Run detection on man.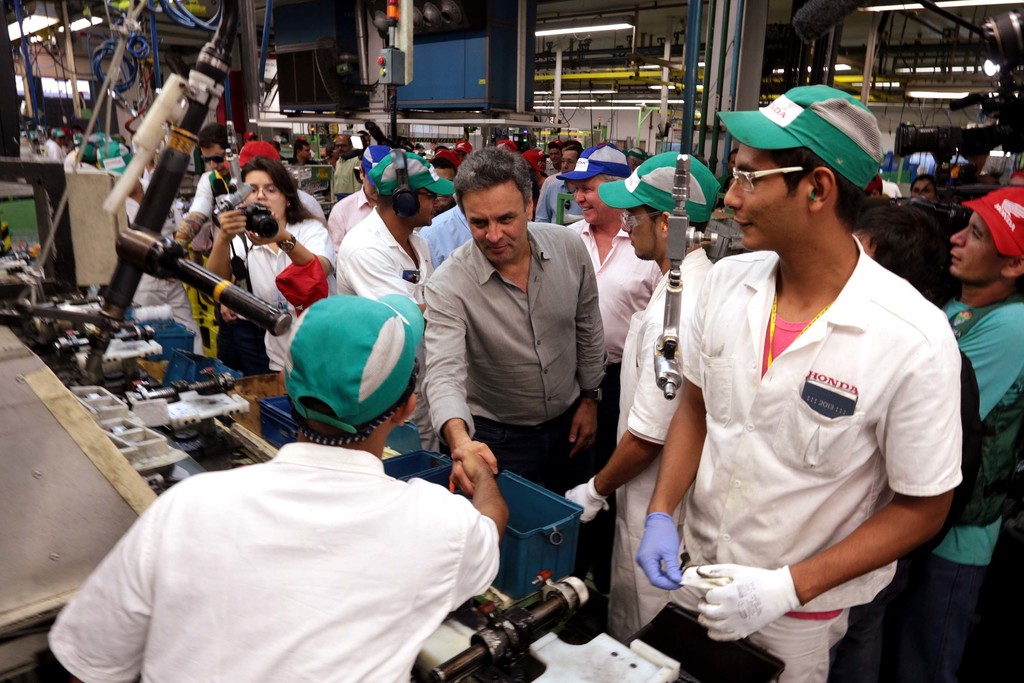
Result: l=180, t=130, r=228, b=253.
